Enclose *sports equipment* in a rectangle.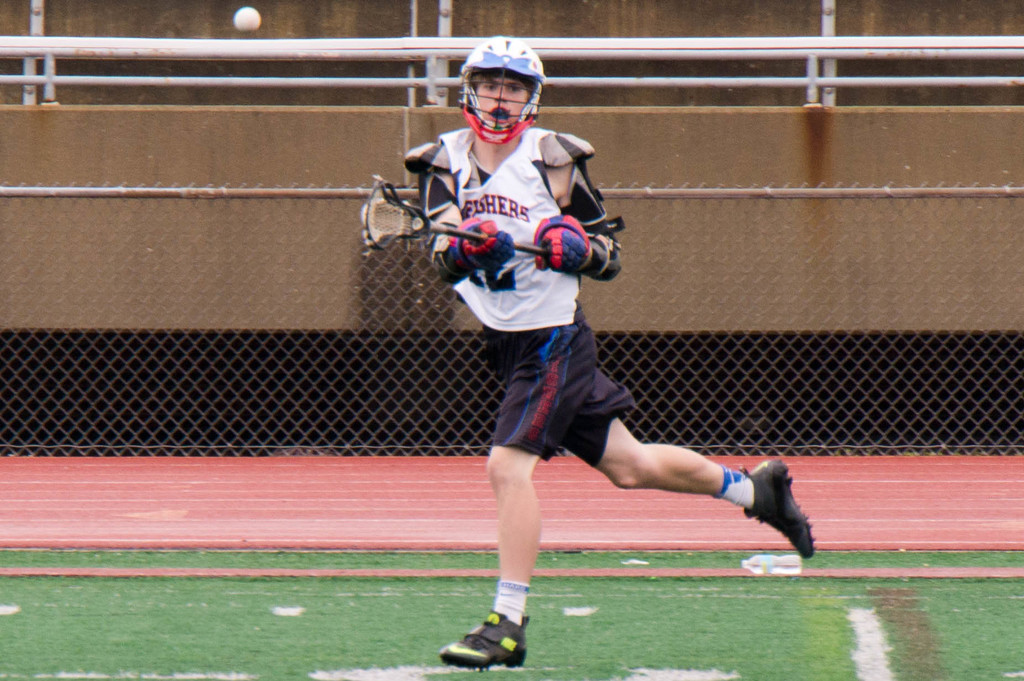
530,213,593,268.
